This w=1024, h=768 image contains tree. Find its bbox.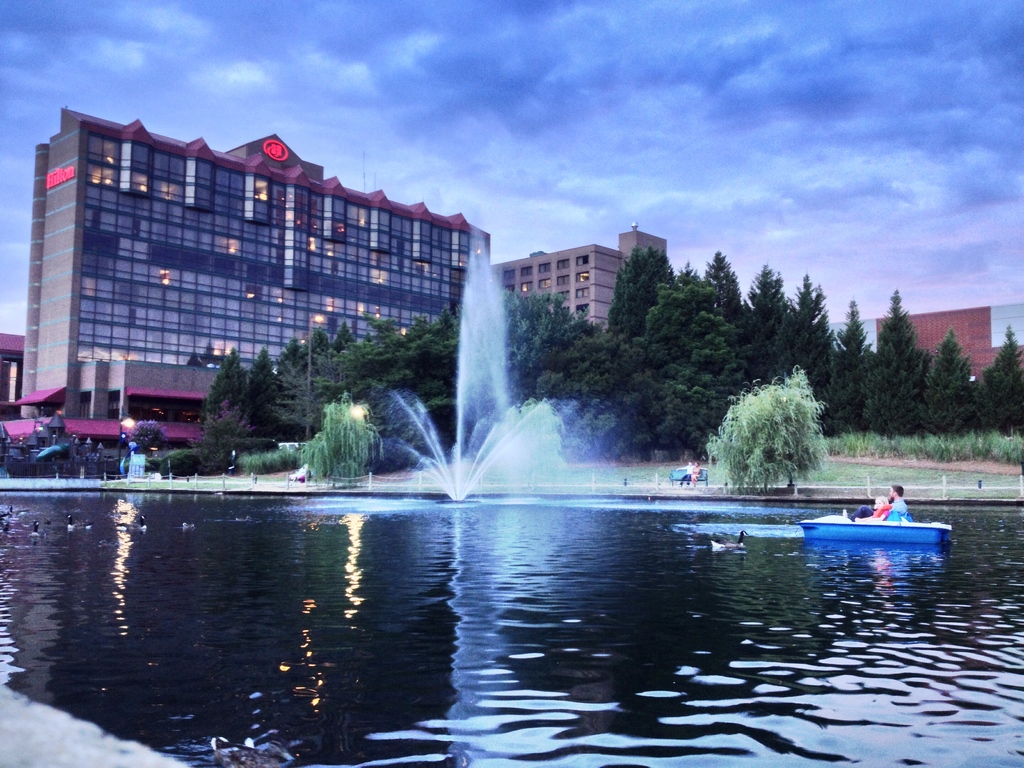
[x1=863, y1=287, x2=939, y2=444].
